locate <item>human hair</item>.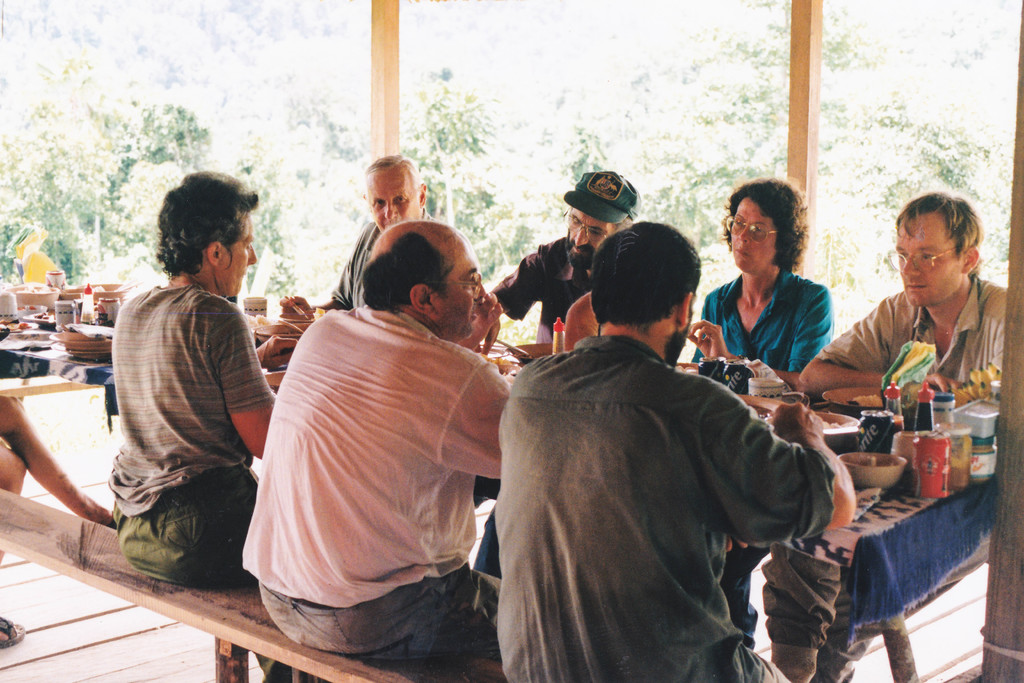
Bounding box: Rect(363, 230, 458, 308).
